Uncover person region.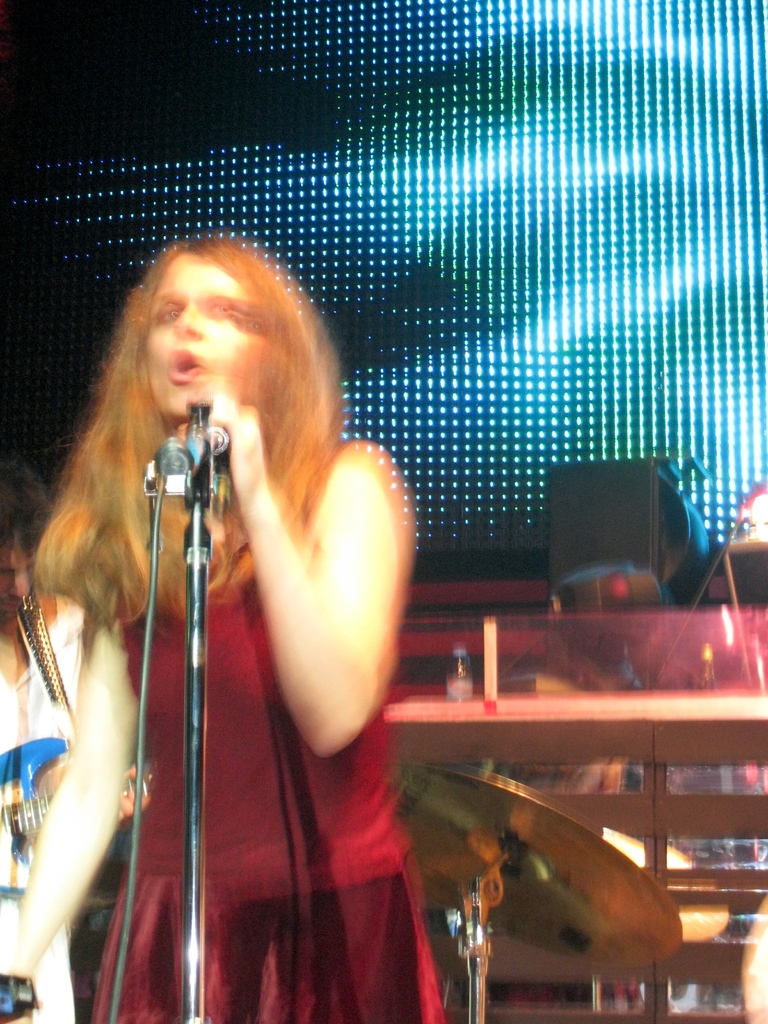
Uncovered: [left=0, top=228, right=417, bottom=1023].
